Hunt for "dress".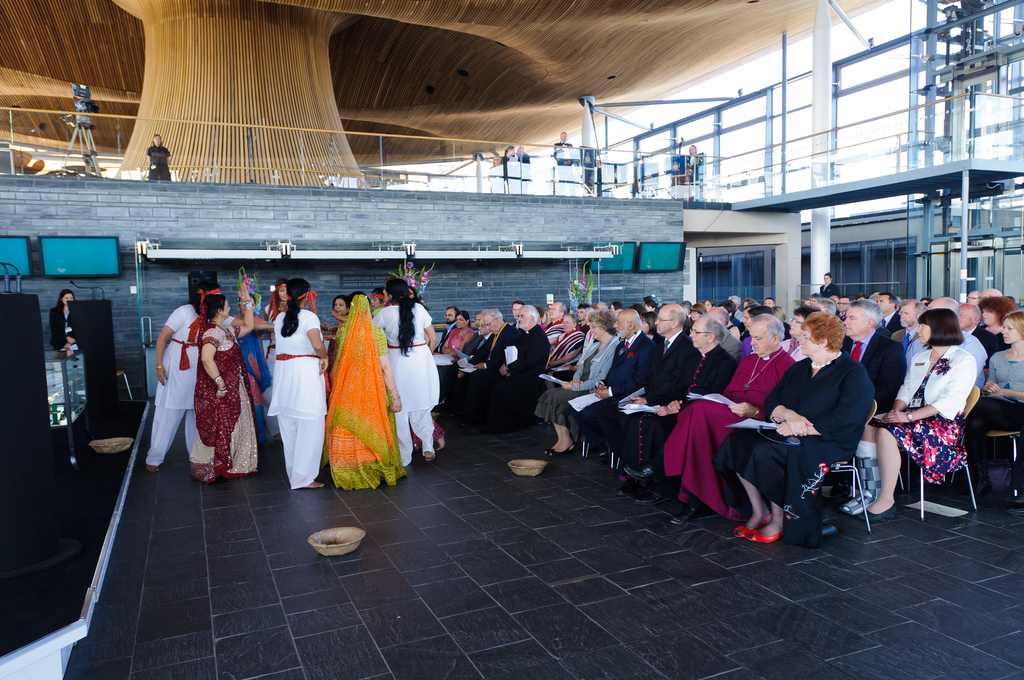
Hunted down at x1=534, y1=350, x2=598, y2=429.
